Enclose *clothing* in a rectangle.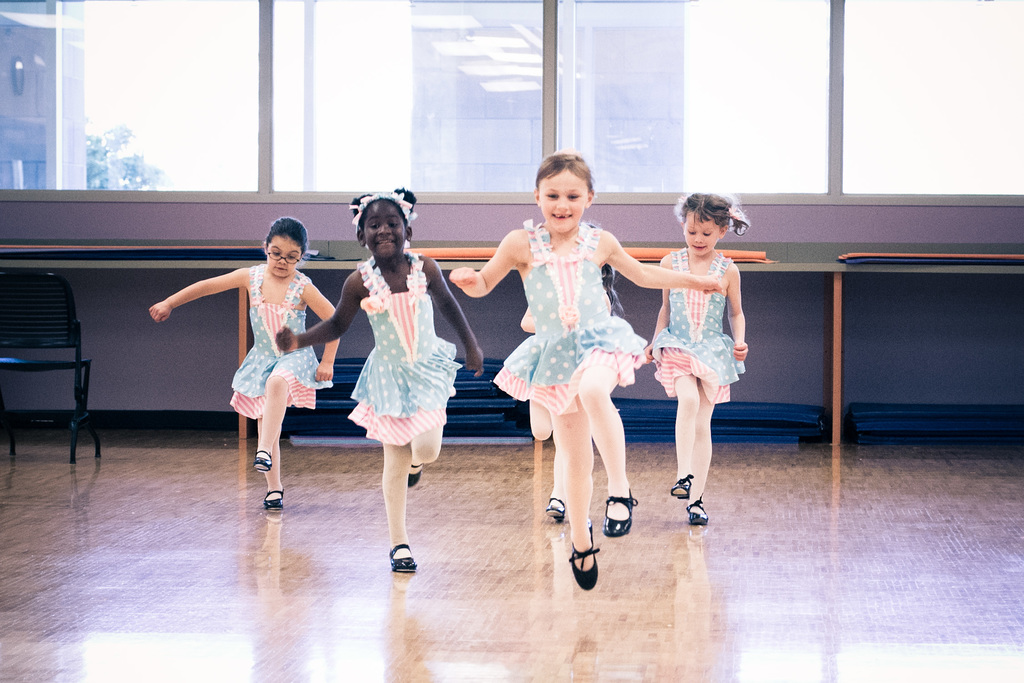
rect(225, 261, 336, 434).
